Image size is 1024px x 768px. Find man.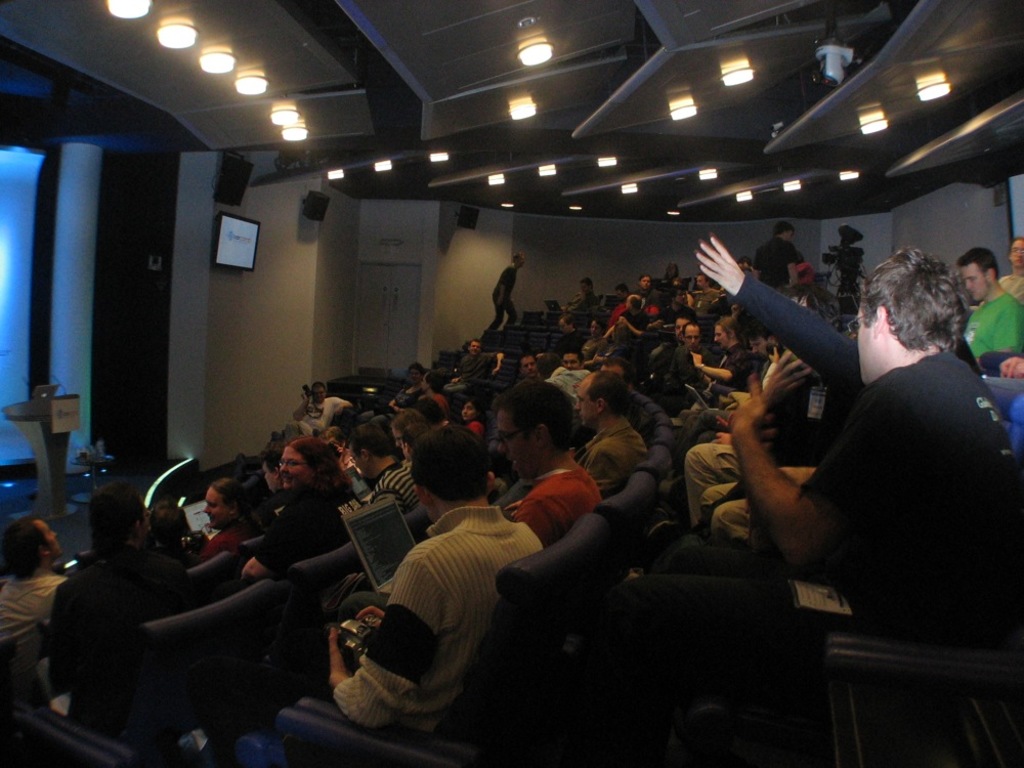
328,413,544,725.
